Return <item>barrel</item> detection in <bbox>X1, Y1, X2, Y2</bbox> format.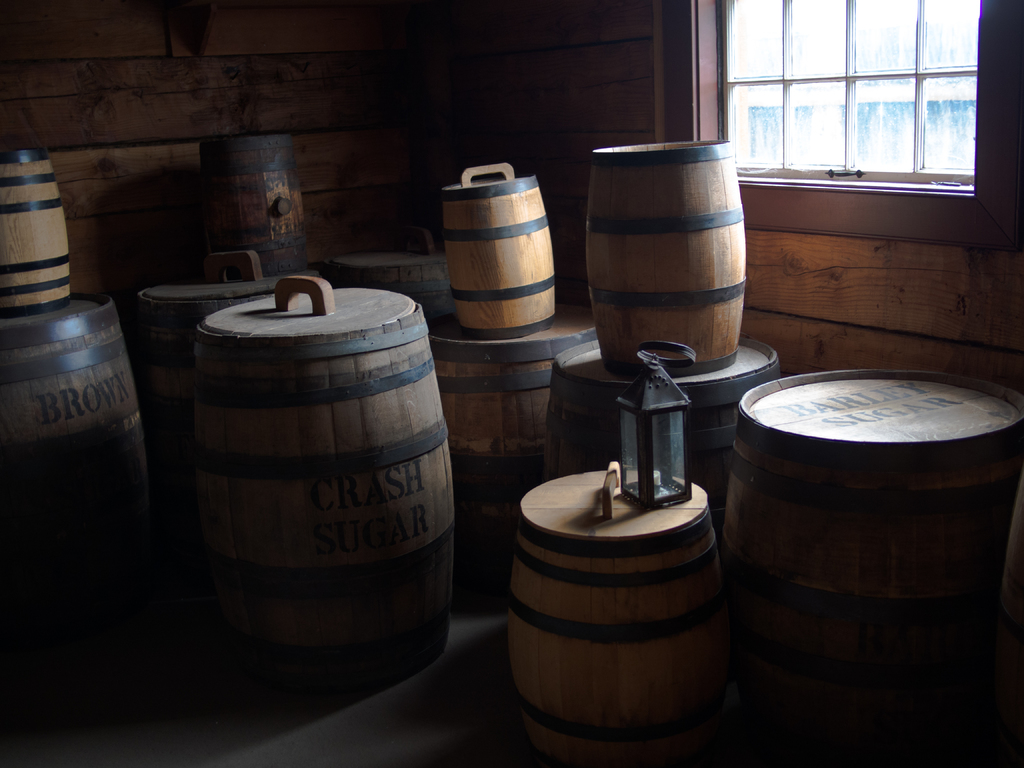
<bbox>725, 372, 1023, 767</bbox>.
